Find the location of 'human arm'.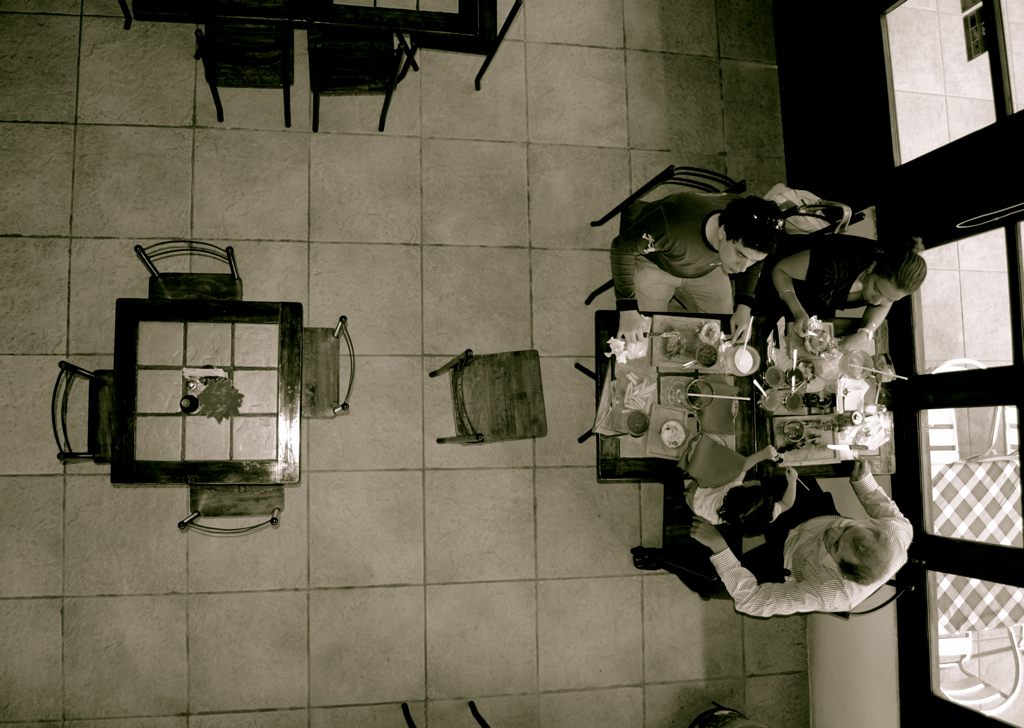
Location: select_region(843, 457, 919, 567).
